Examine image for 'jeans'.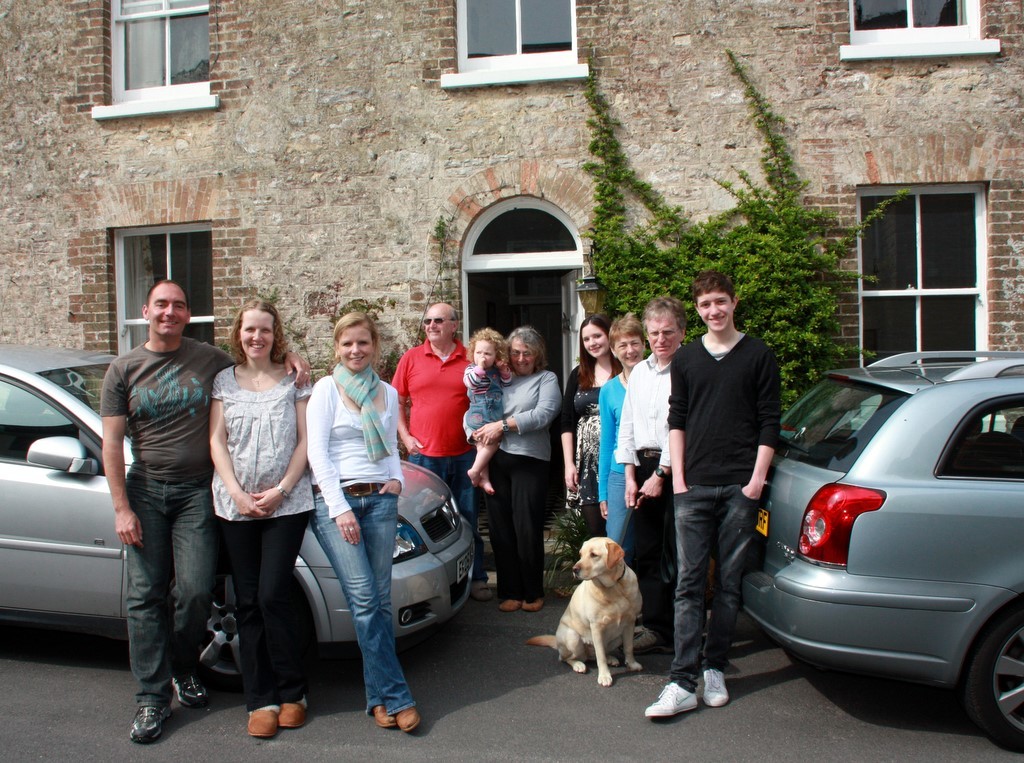
Examination result: 215/517/315/711.
